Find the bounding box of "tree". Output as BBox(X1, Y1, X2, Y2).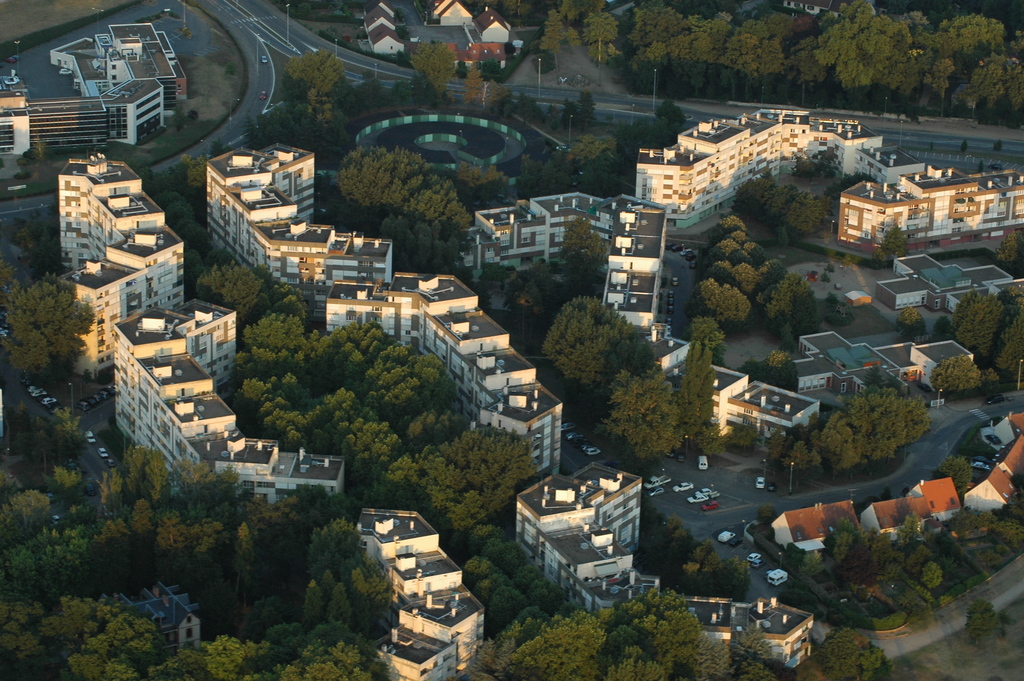
BBox(303, 579, 326, 624).
